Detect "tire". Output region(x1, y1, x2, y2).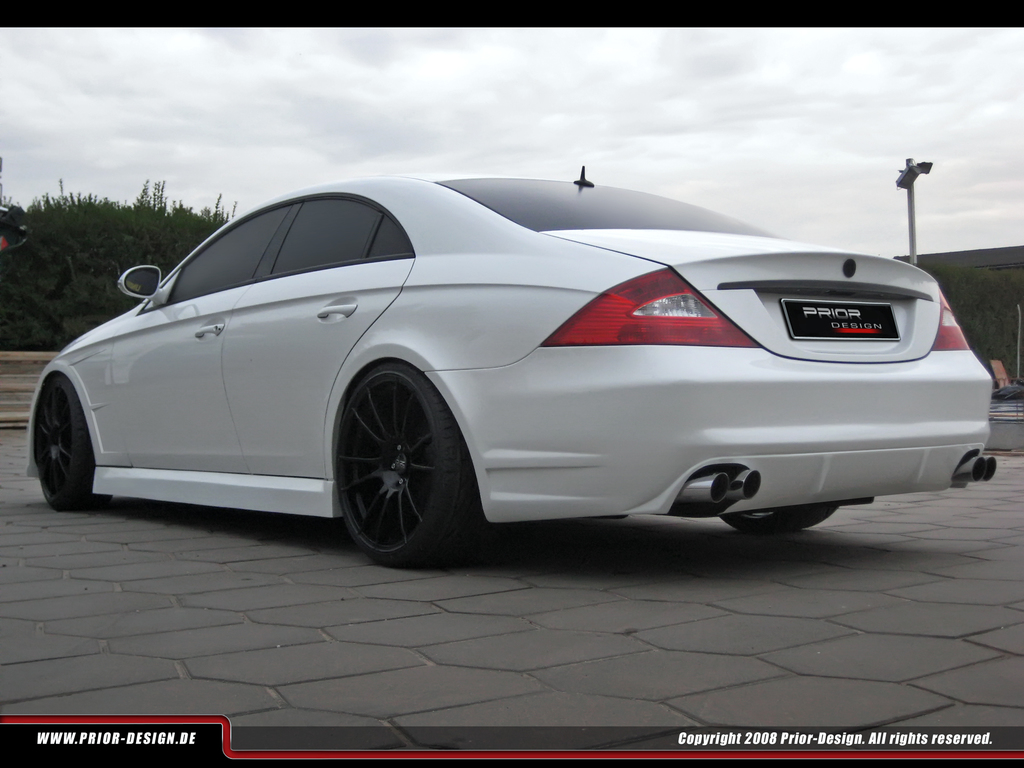
region(34, 373, 95, 515).
